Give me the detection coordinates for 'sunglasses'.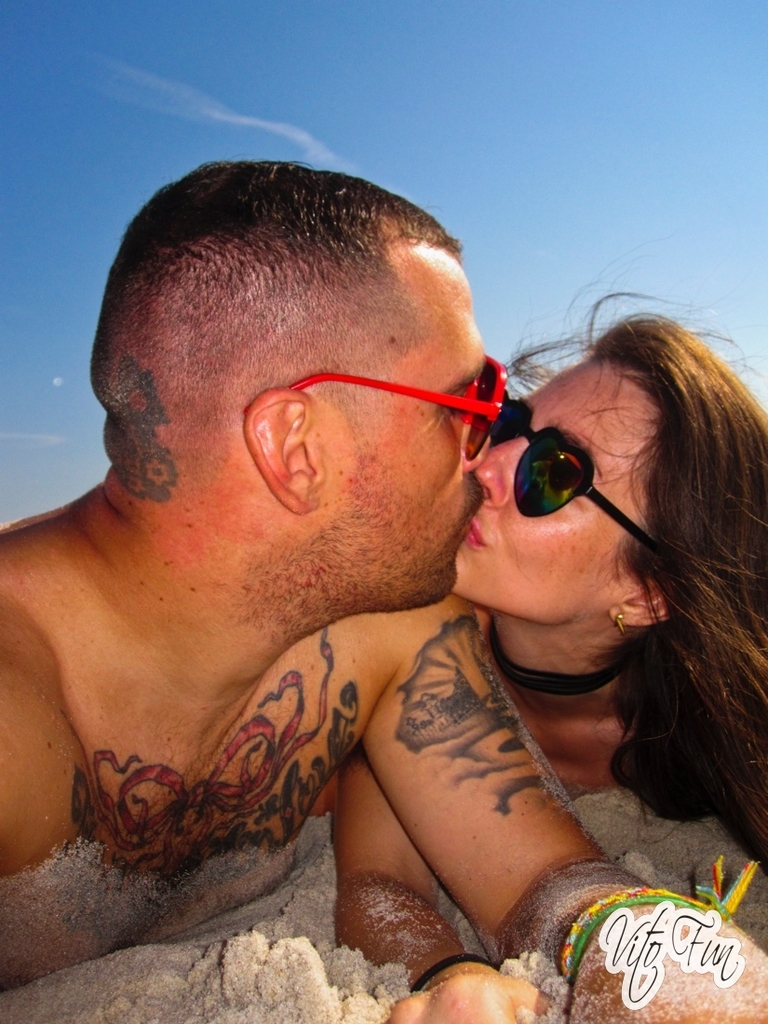
BBox(296, 351, 510, 463).
